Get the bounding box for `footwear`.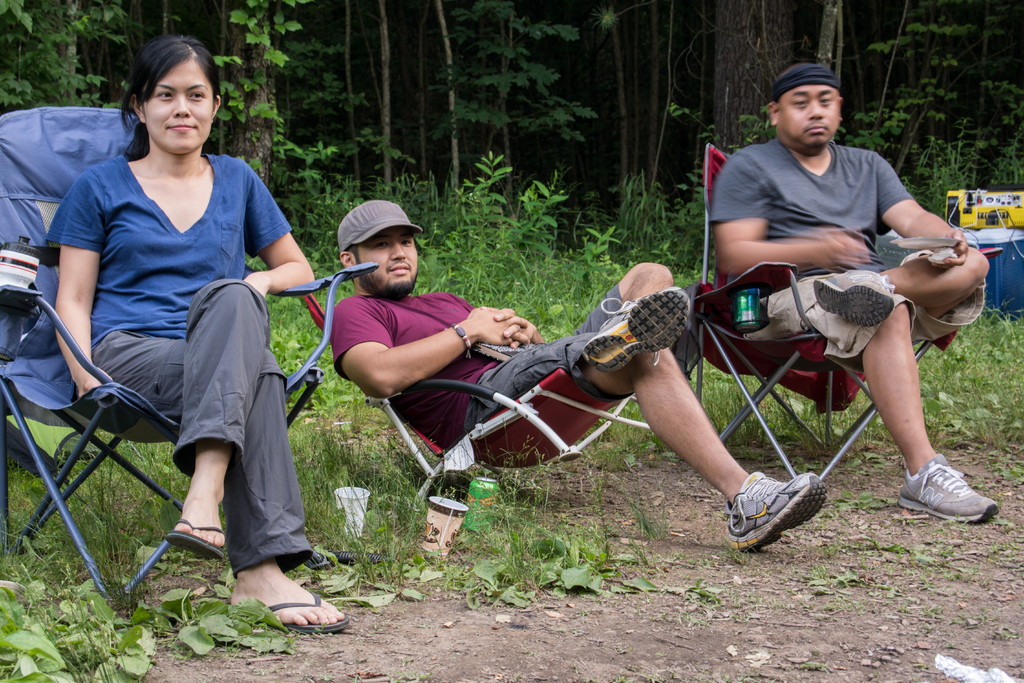
814,268,898,327.
